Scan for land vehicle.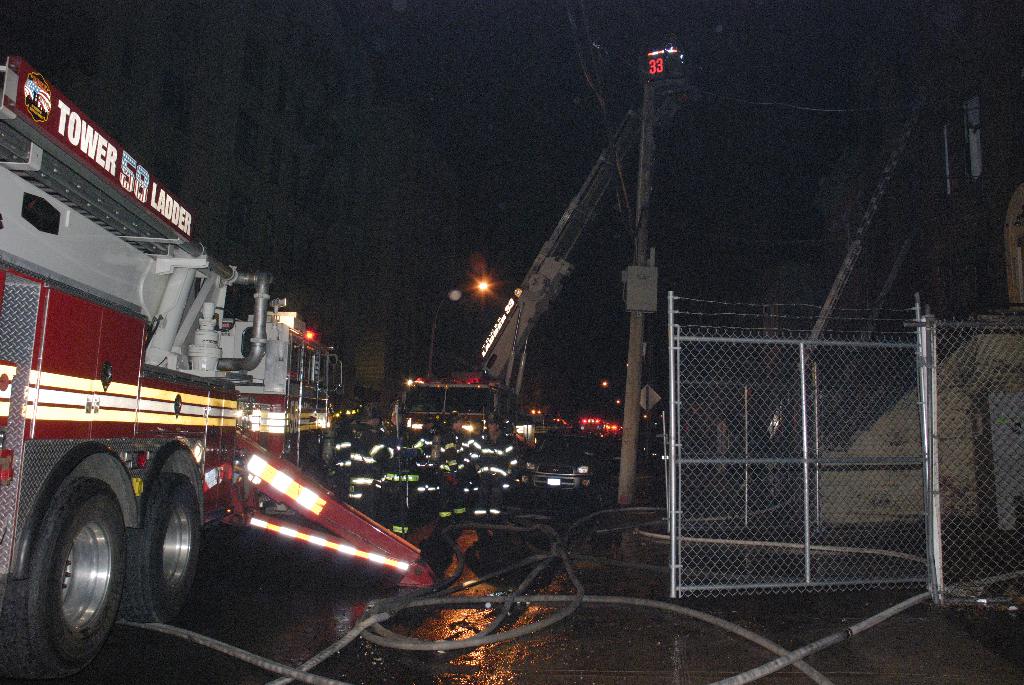
Scan result: left=0, top=60, right=441, bottom=684.
